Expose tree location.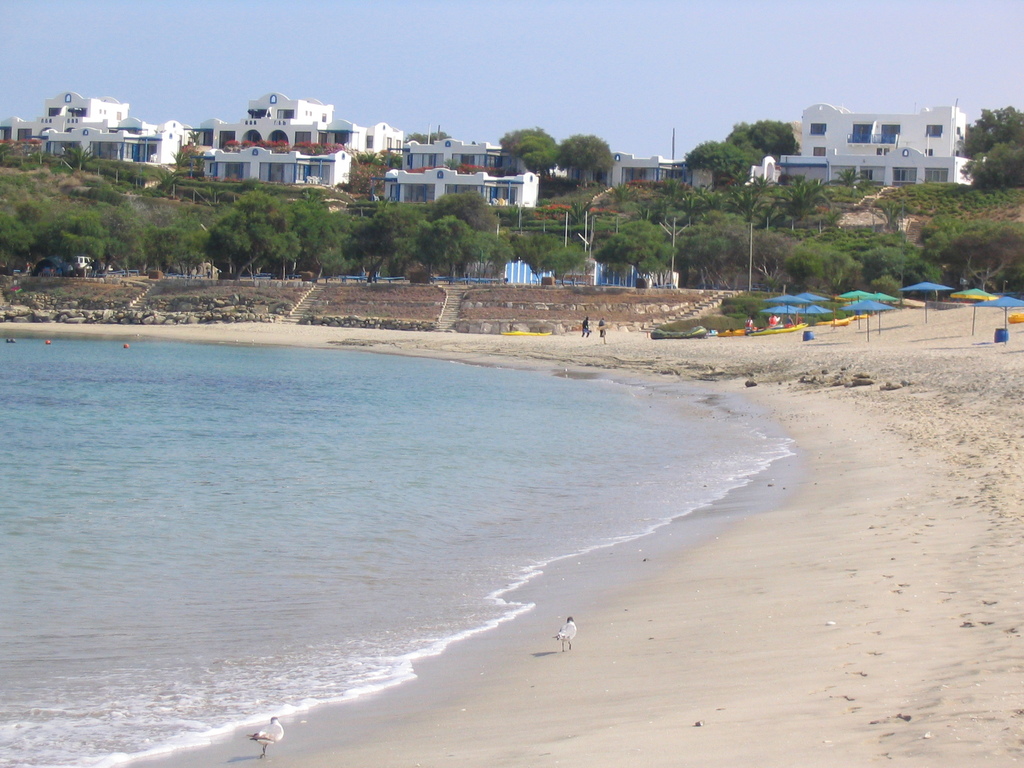
Exposed at BBox(0, 138, 45, 169).
